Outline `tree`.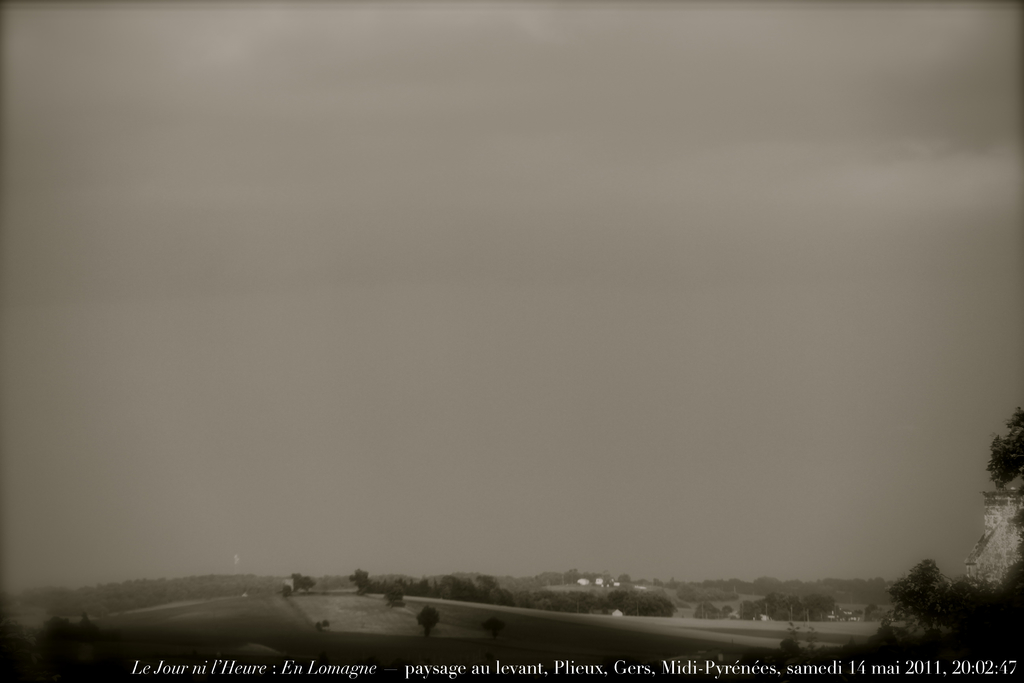
Outline: 294:572:316:593.
